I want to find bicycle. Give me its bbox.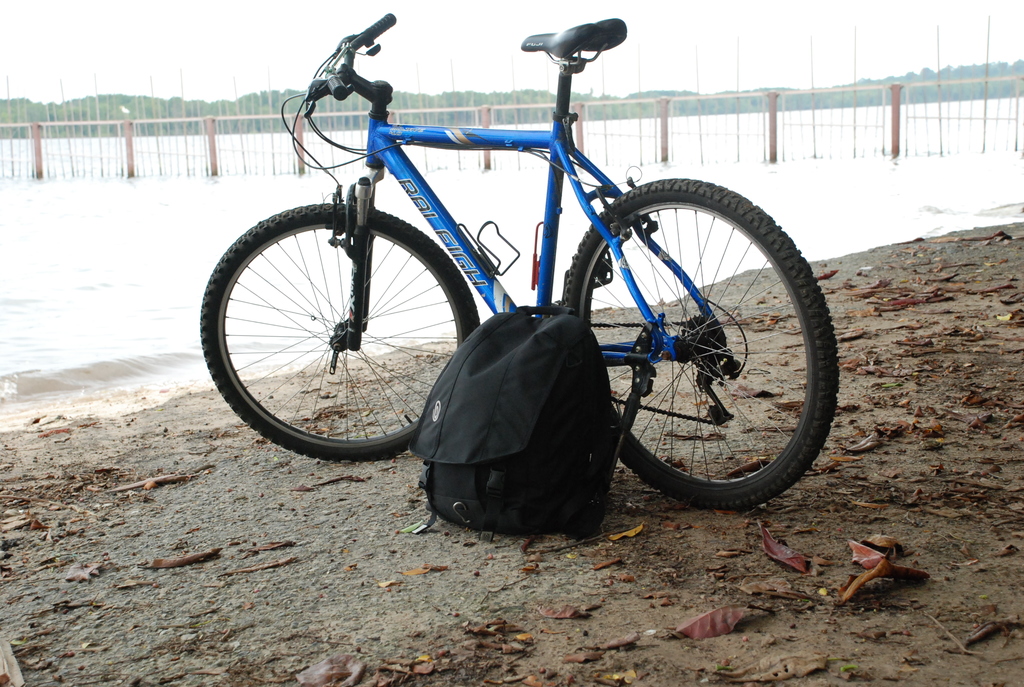
detection(170, 0, 848, 540).
